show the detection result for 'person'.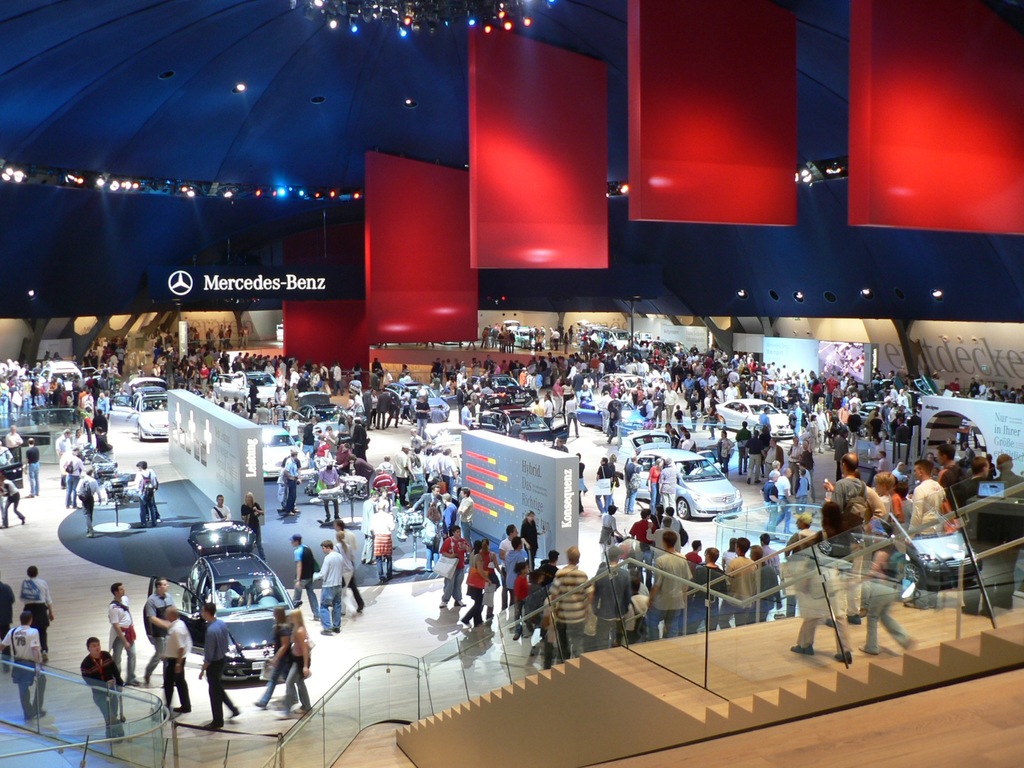
x1=0, y1=614, x2=50, y2=724.
